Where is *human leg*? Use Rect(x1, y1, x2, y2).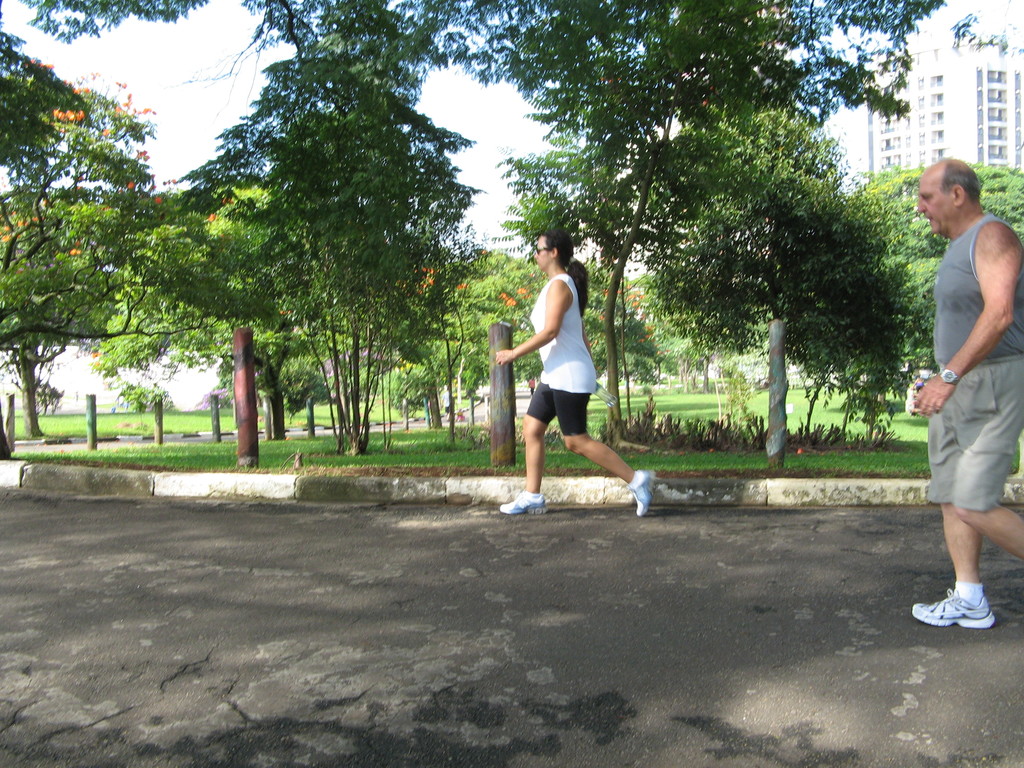
Rect(552, 390, 655, 511).
